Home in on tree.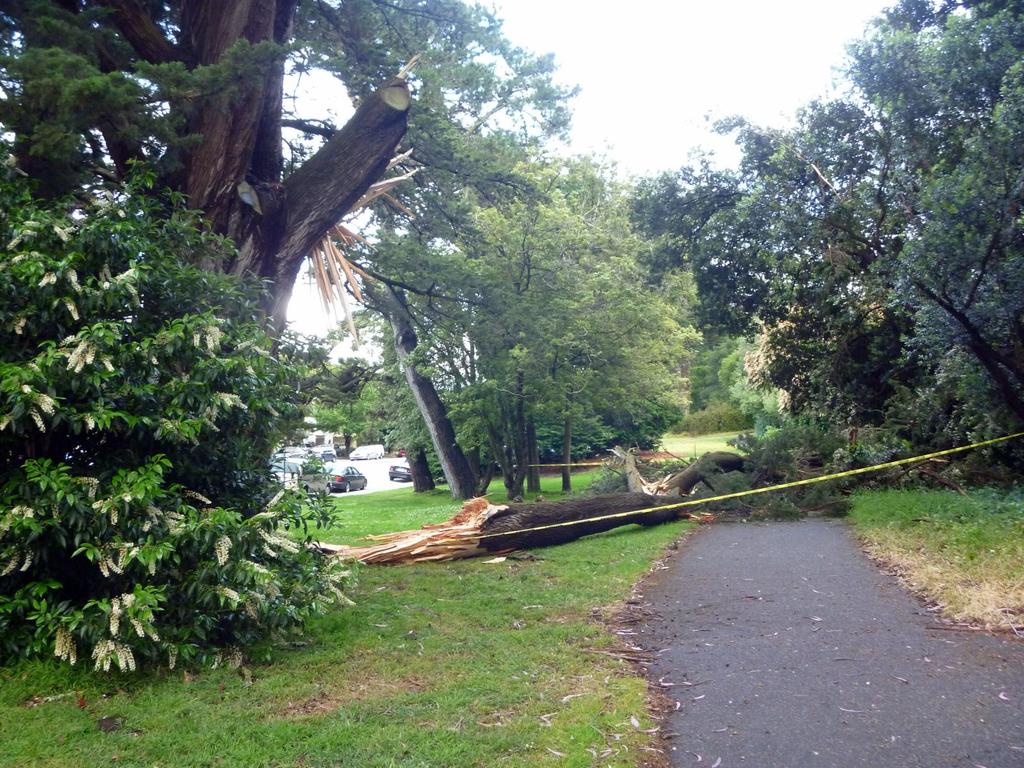
Homed in at Rect(633, 167, 755, 353).
